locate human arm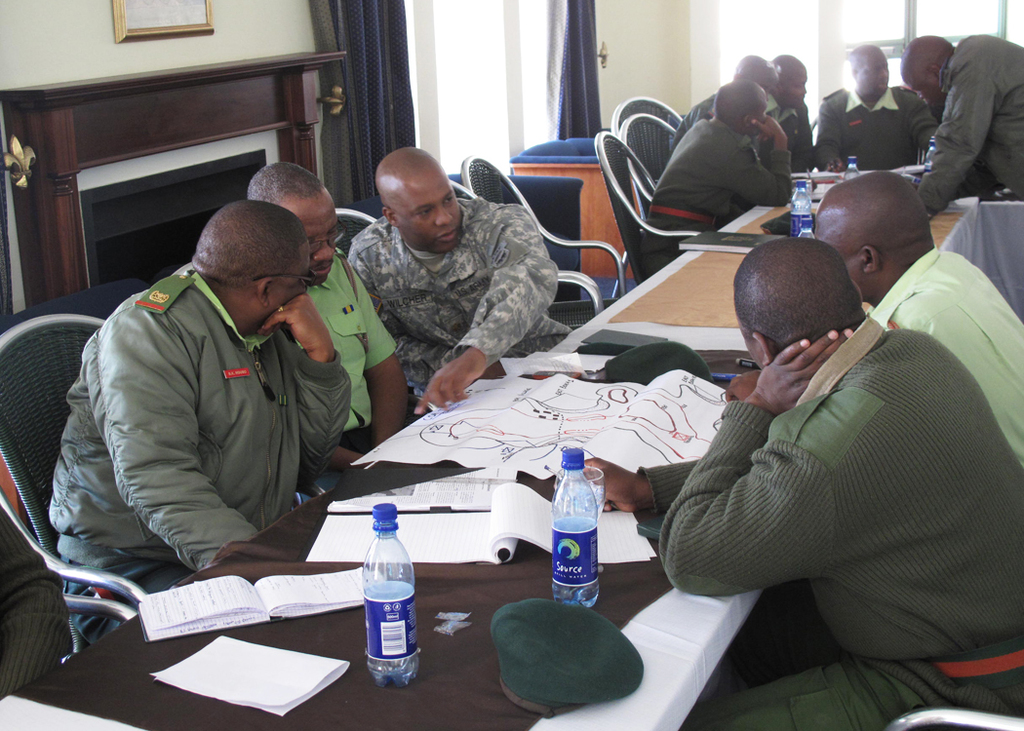
bbox(330, 440, 366, 475)
